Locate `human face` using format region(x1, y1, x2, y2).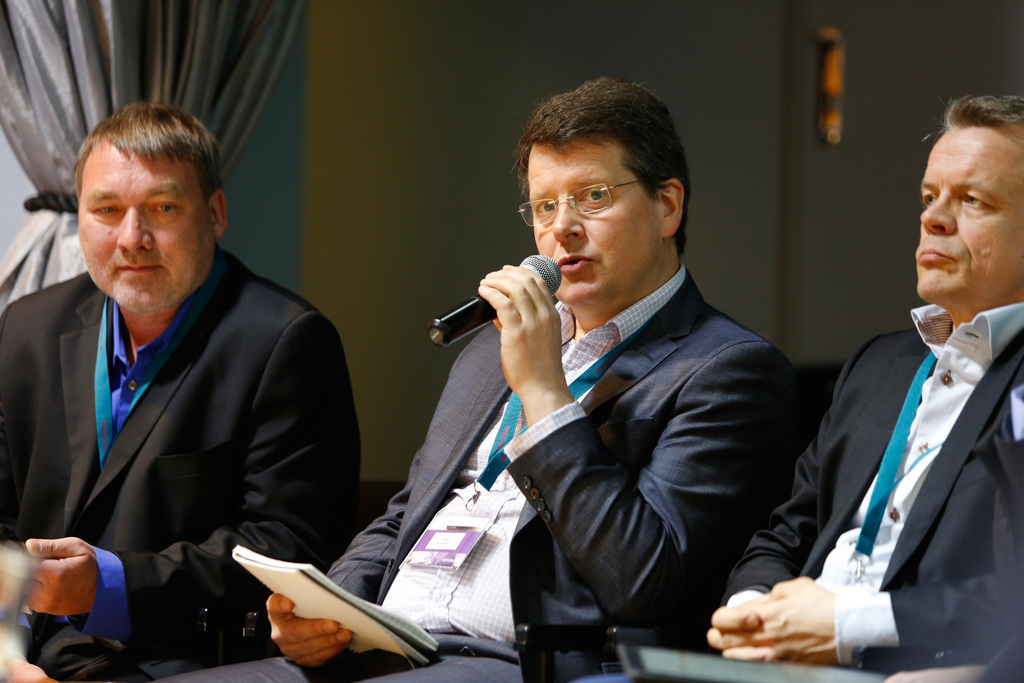
region(508, 145, 663, 320).
